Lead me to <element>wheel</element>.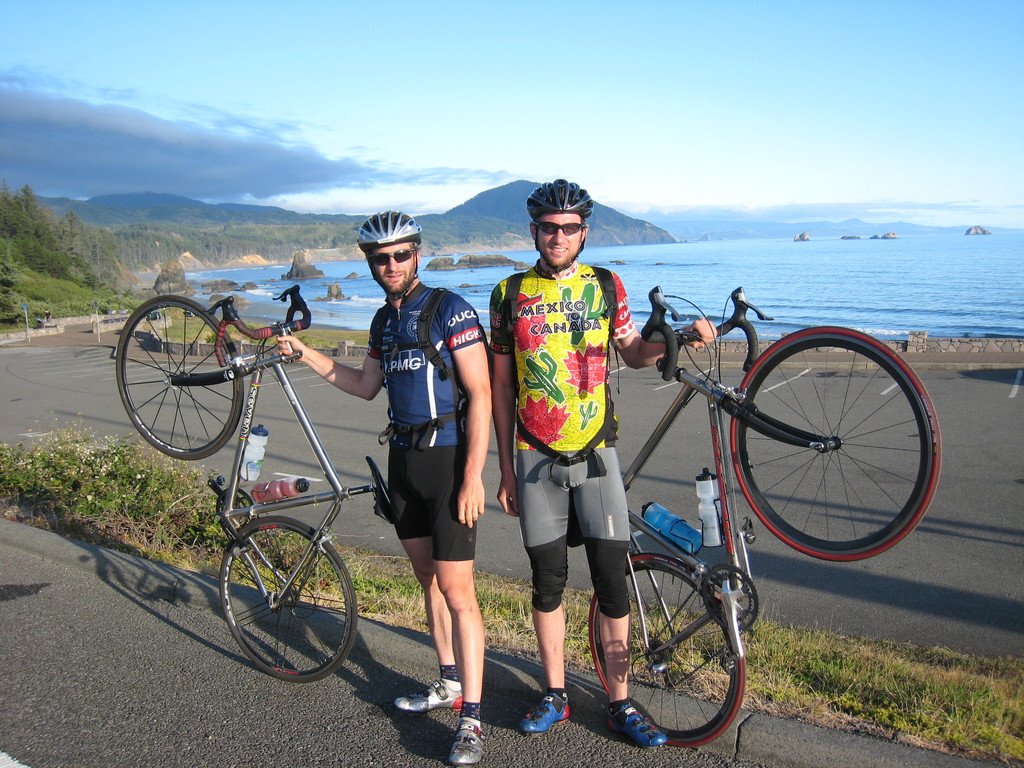
Lead to bbox=[219, 516, 358, 685].
